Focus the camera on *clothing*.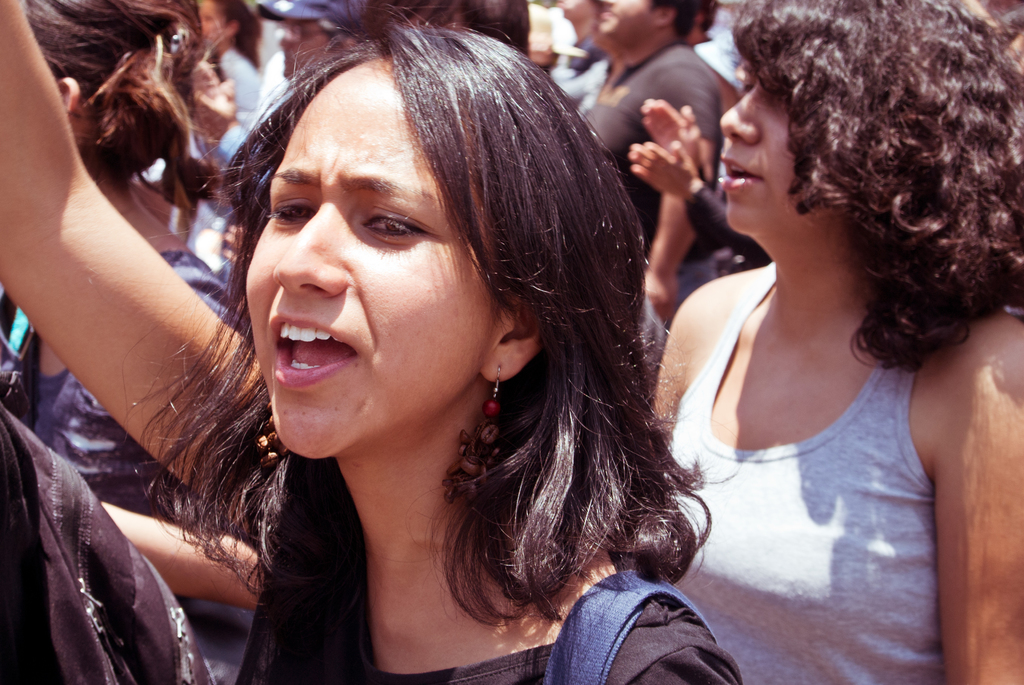
Focus region: detection(227, 449, 742, 684).
